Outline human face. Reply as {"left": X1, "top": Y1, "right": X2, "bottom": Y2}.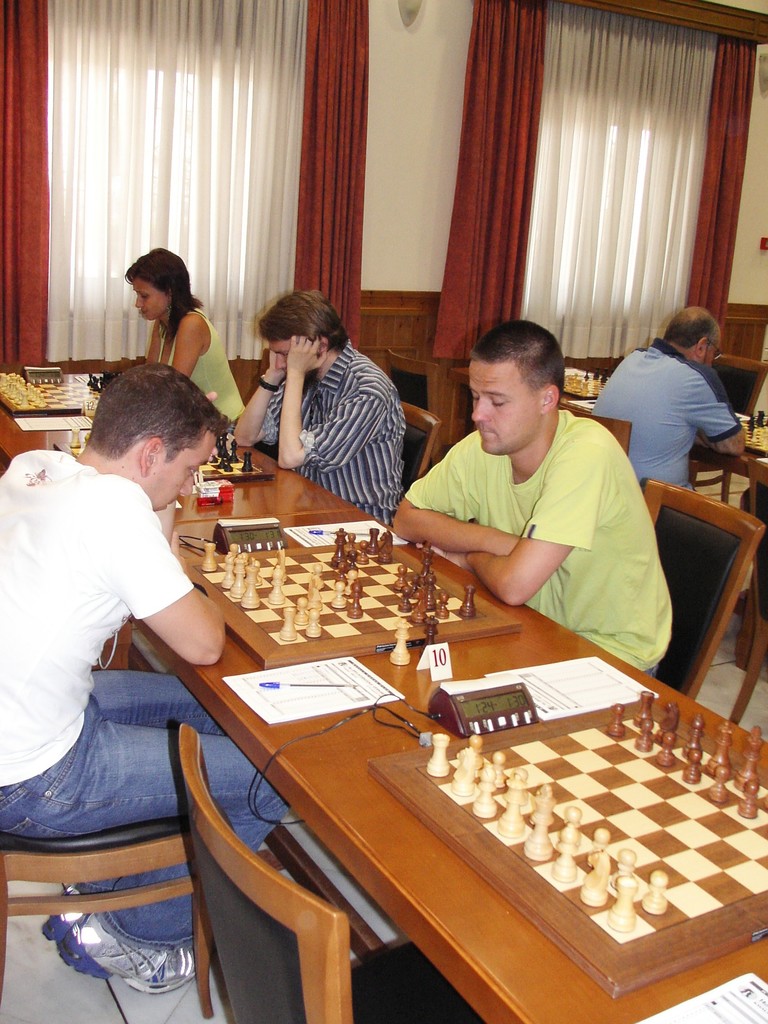
{"left": 469, "top": 361, "right": 539, "bottom": 456}.
